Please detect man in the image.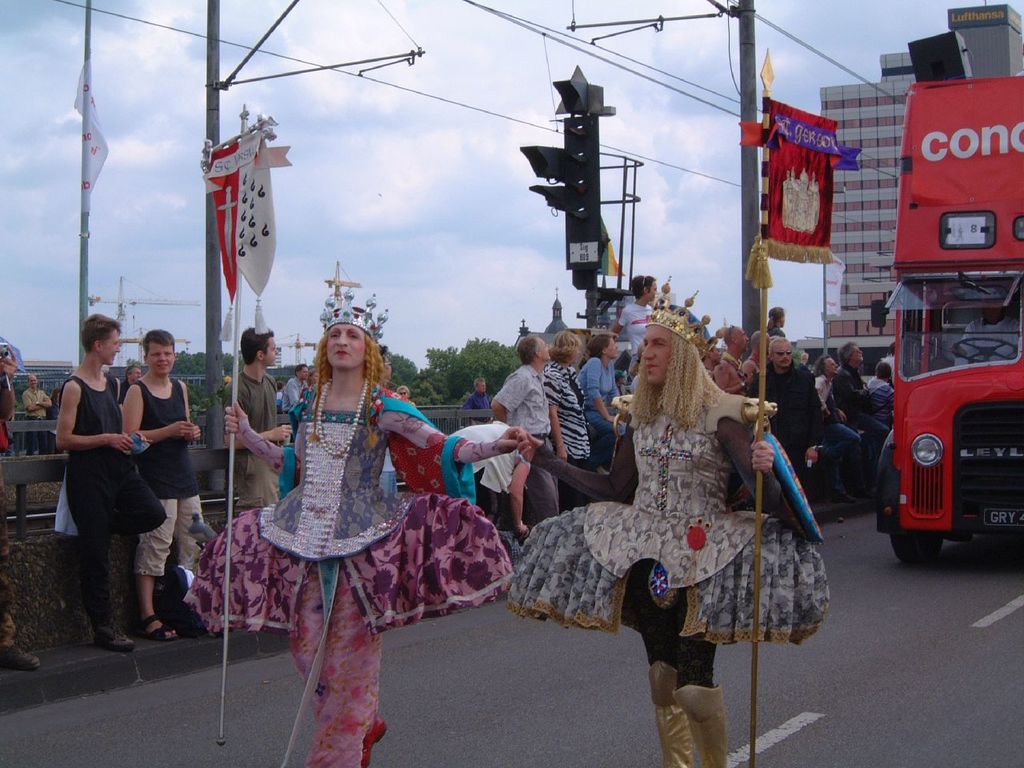
758, 334, 826, 506.
